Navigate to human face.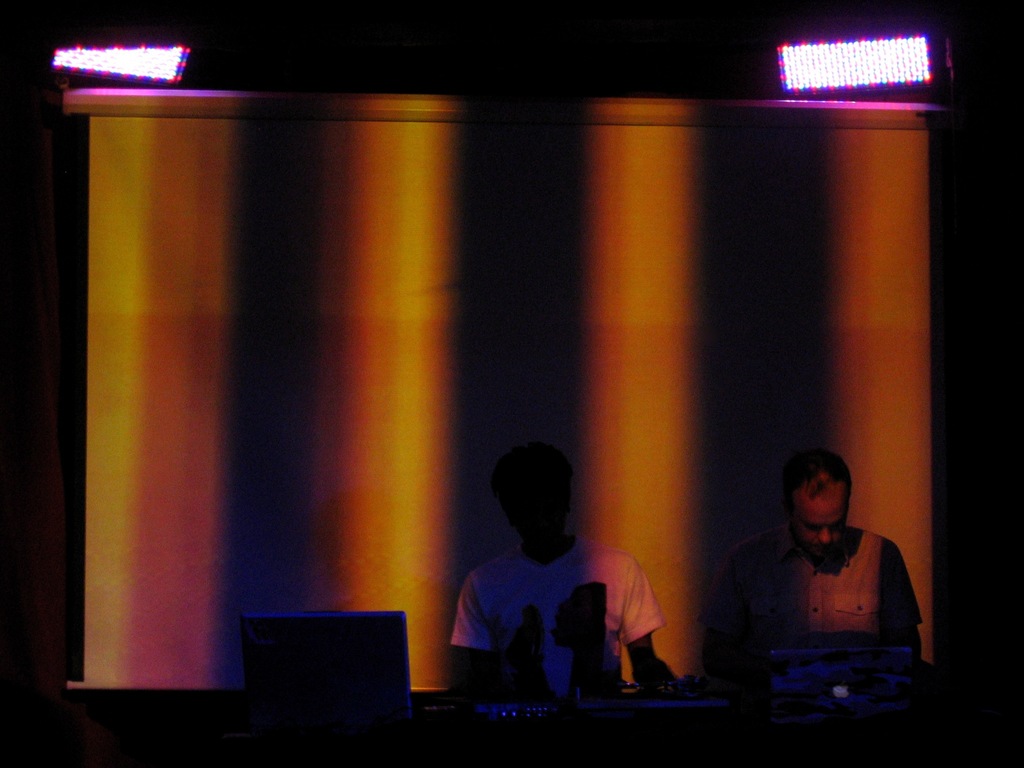
Navigation target: (495,476,567,539).
